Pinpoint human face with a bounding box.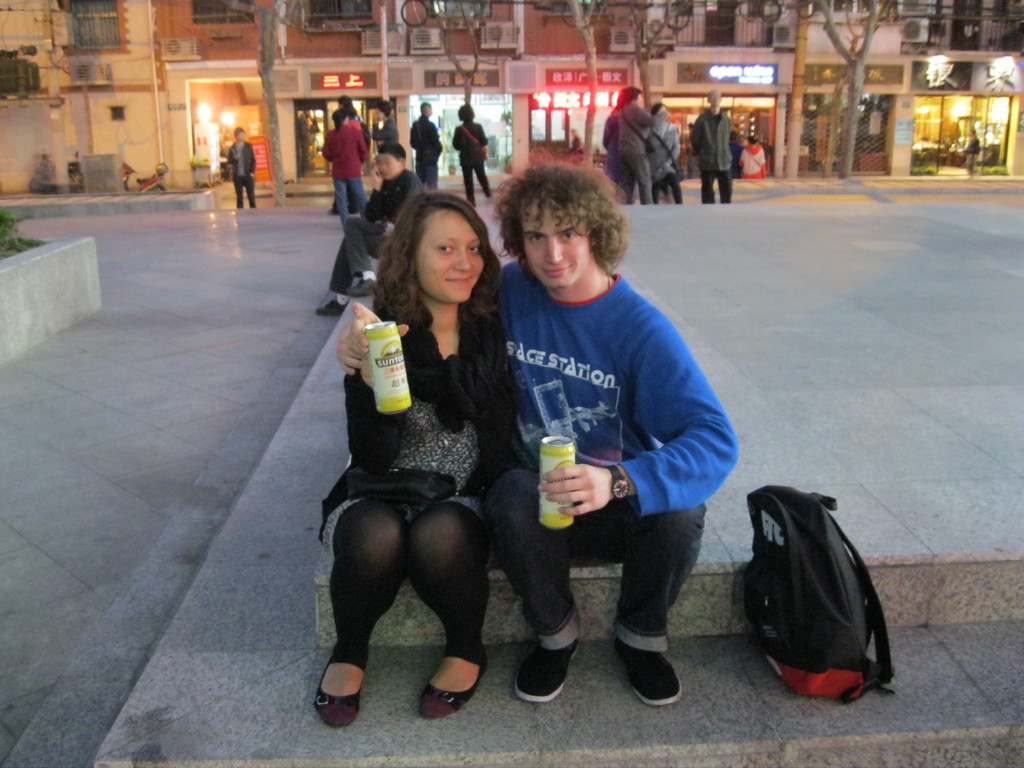
detection(632, 91, 640, 106).
